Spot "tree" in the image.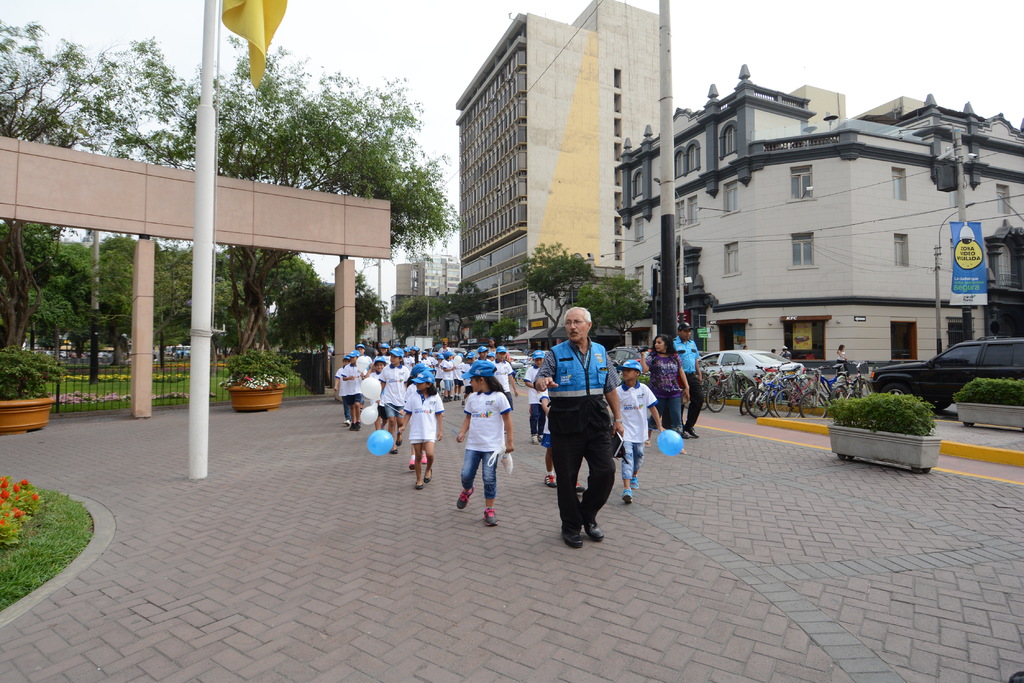
"tree" found at [446,281,495,349].
